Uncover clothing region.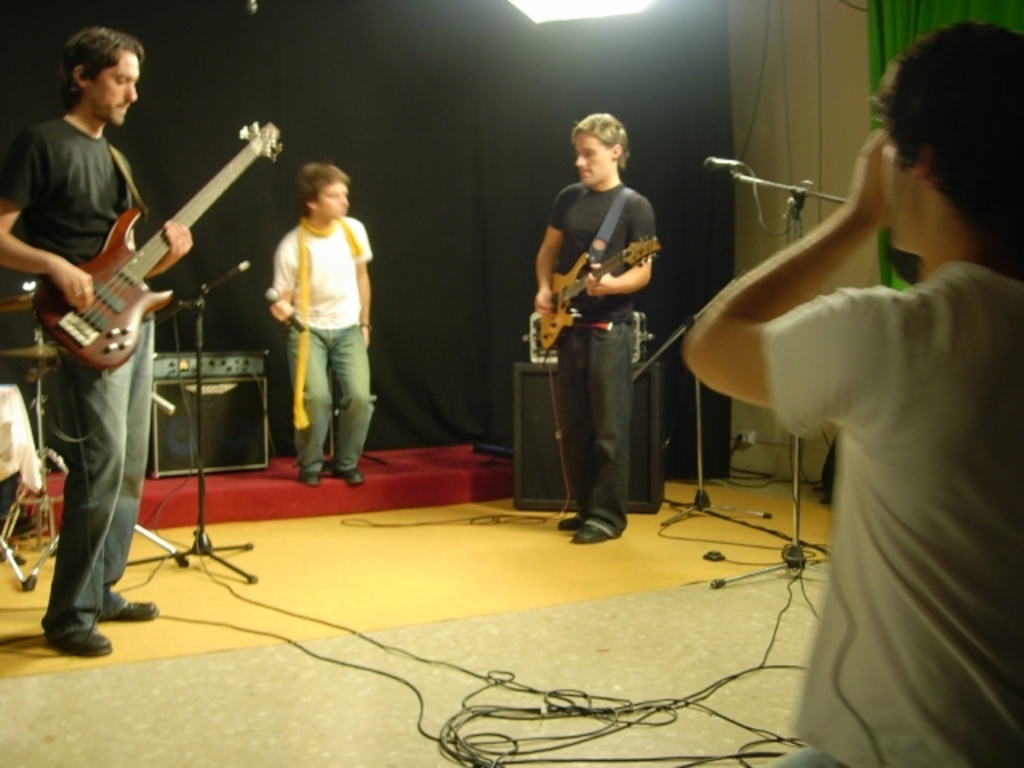
Uncovered: box(261, 214, 381, 470).
